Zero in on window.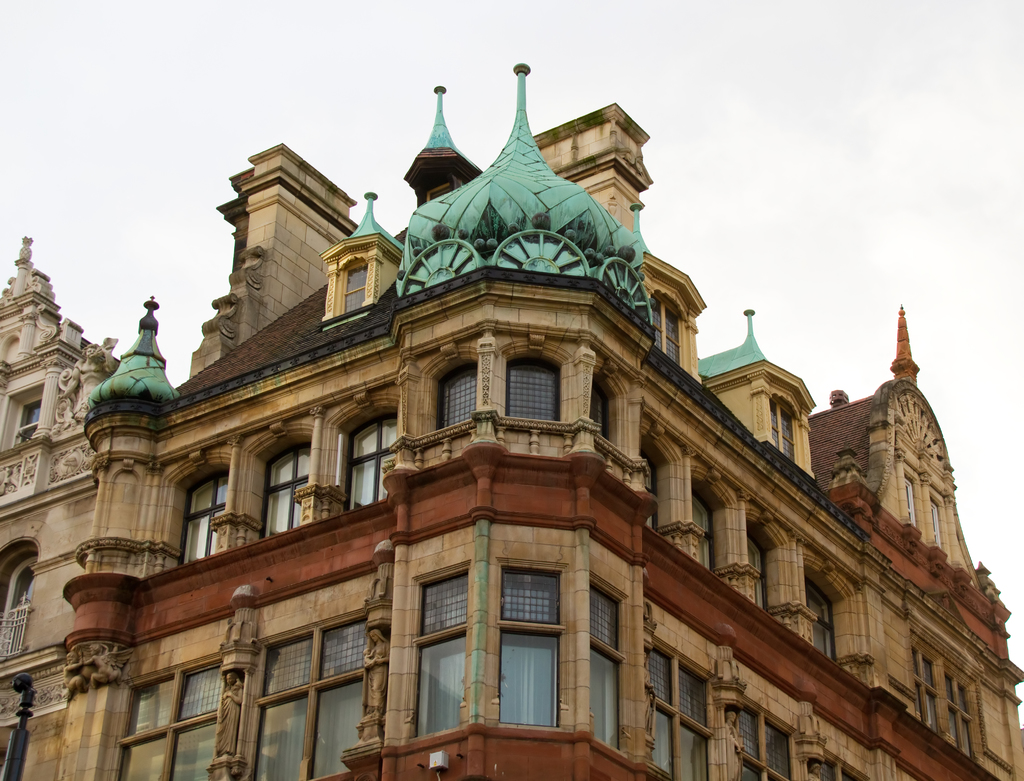
Zeroed in: x1=748 y1=536 x2=769 y2=604.
